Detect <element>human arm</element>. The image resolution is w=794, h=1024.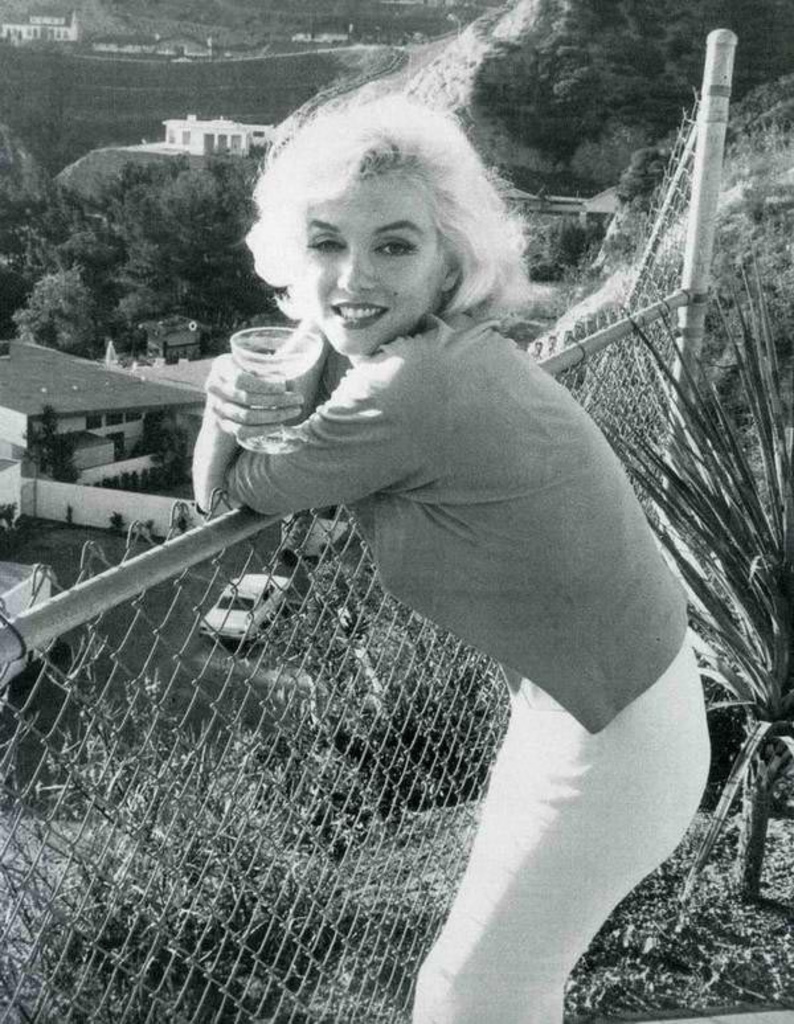
l=217, t=333, r=418, b=519.
